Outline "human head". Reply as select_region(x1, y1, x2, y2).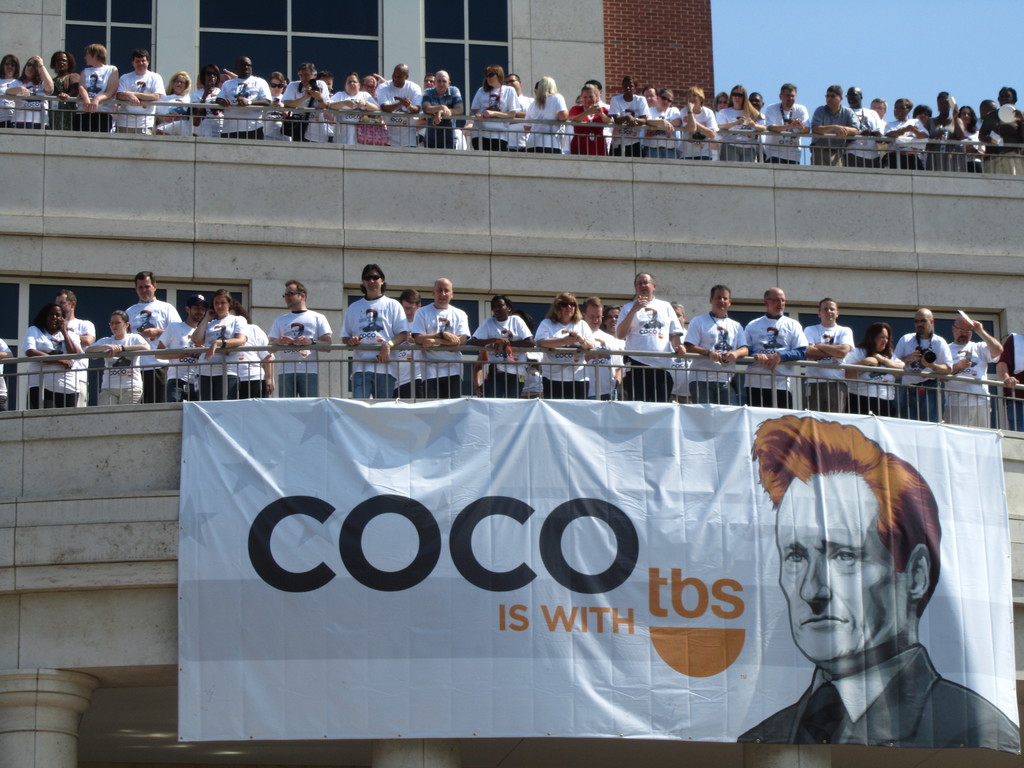
select_region(819, 297, 837, 323).
